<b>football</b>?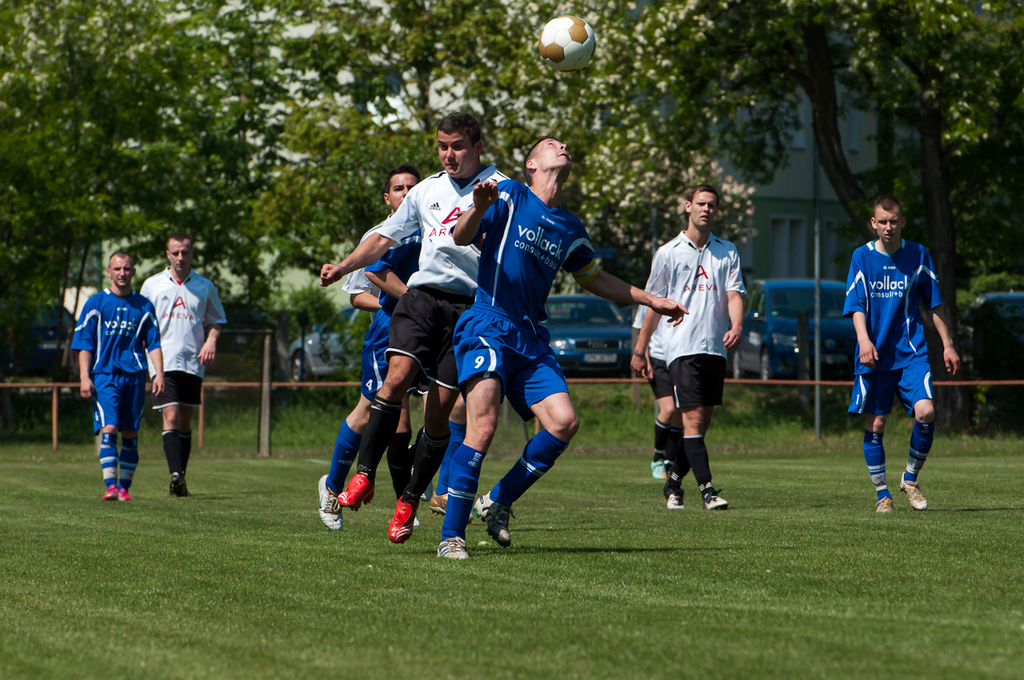
535:15:598:73
